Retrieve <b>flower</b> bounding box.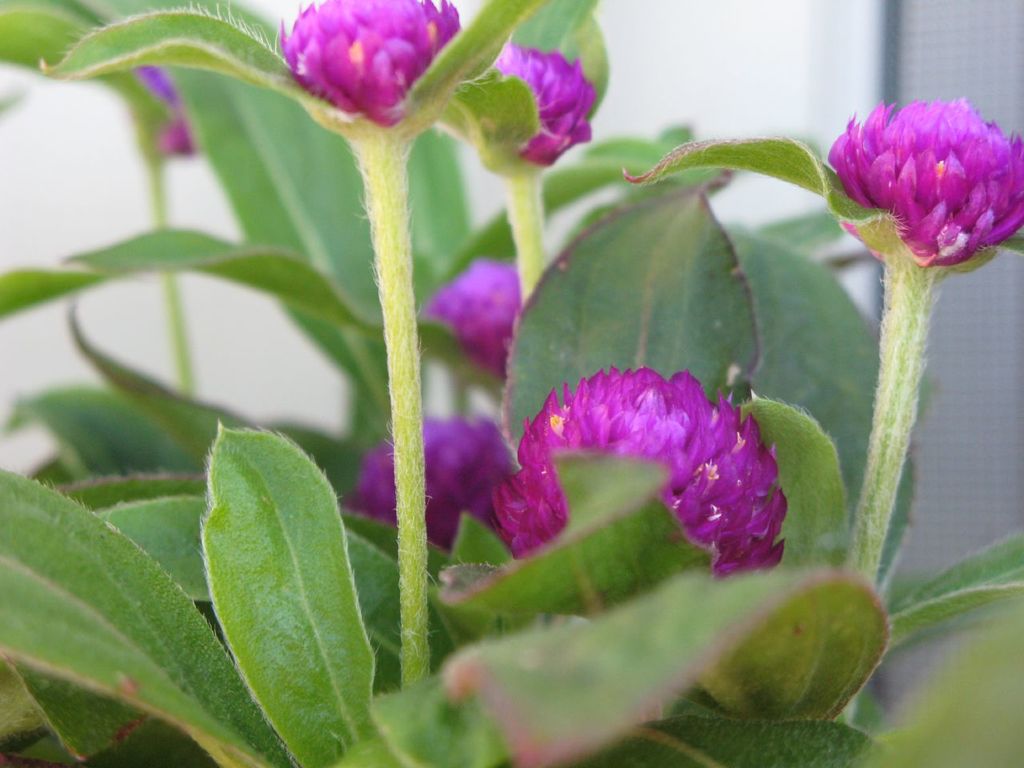
Bounding box: [418,254,515,389].
